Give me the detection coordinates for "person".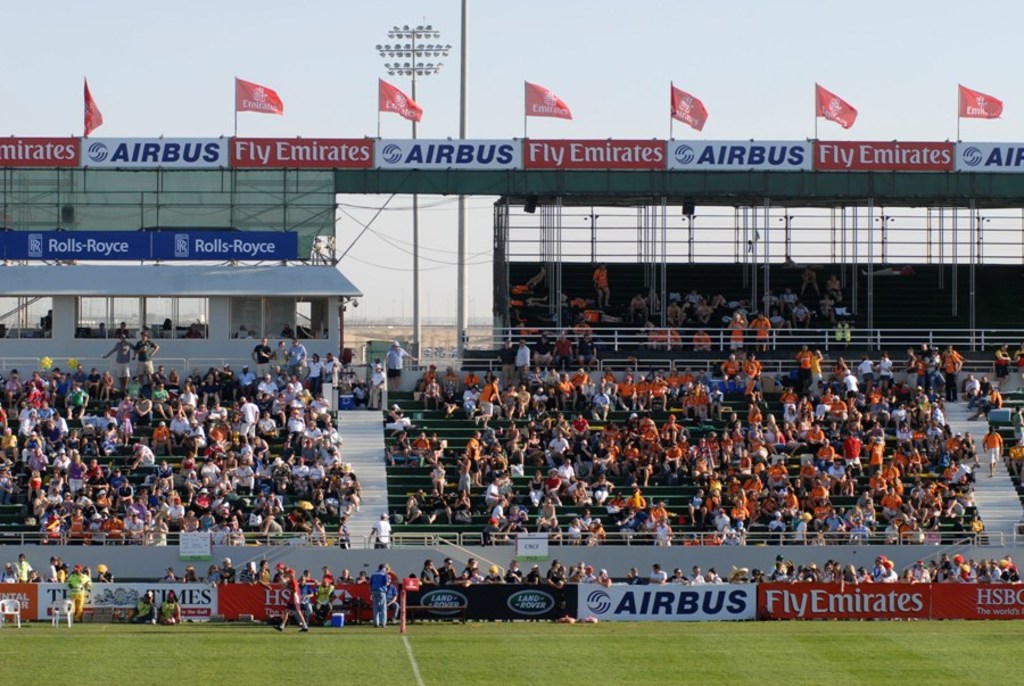
[left=273, top=568, right=311, bottom=635].
